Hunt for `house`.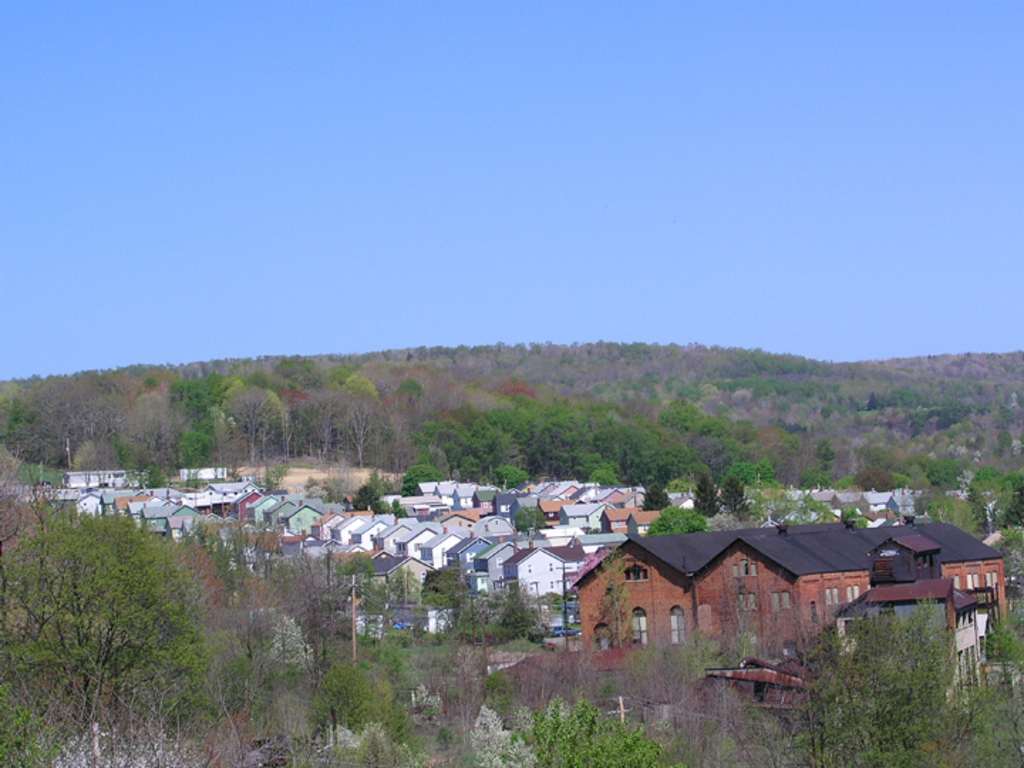
Hunted down at rect(145, 488, 223, 542).
